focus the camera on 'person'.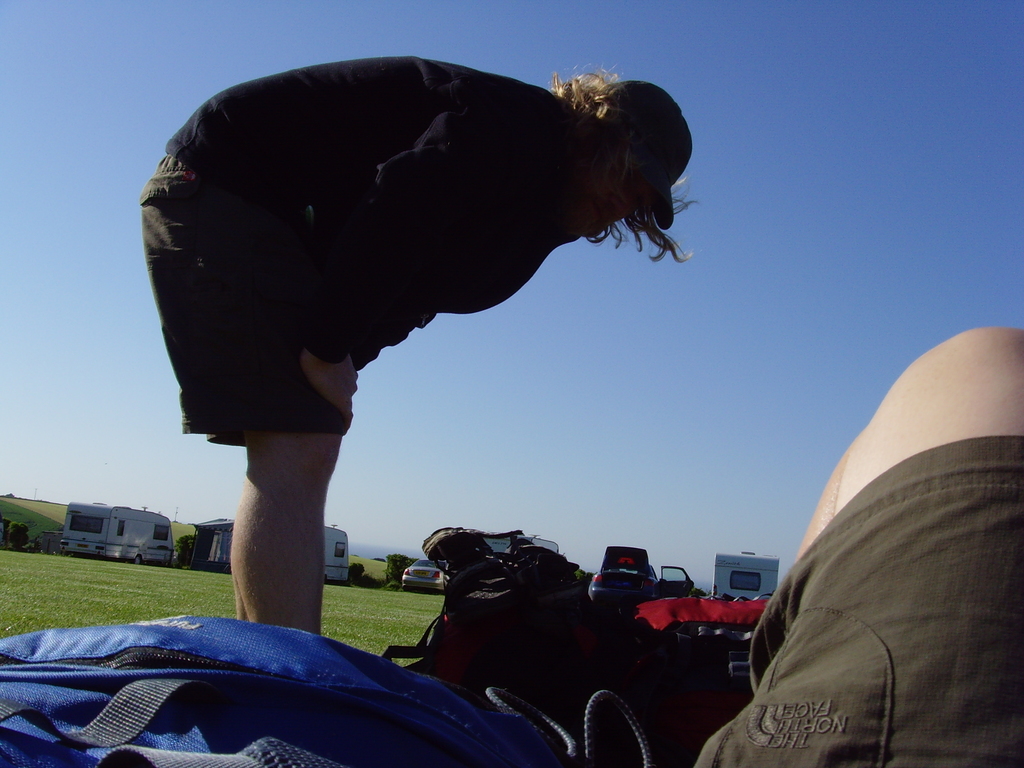
Focus region: [x1=141, y1=52, x2=698, y2=637].
